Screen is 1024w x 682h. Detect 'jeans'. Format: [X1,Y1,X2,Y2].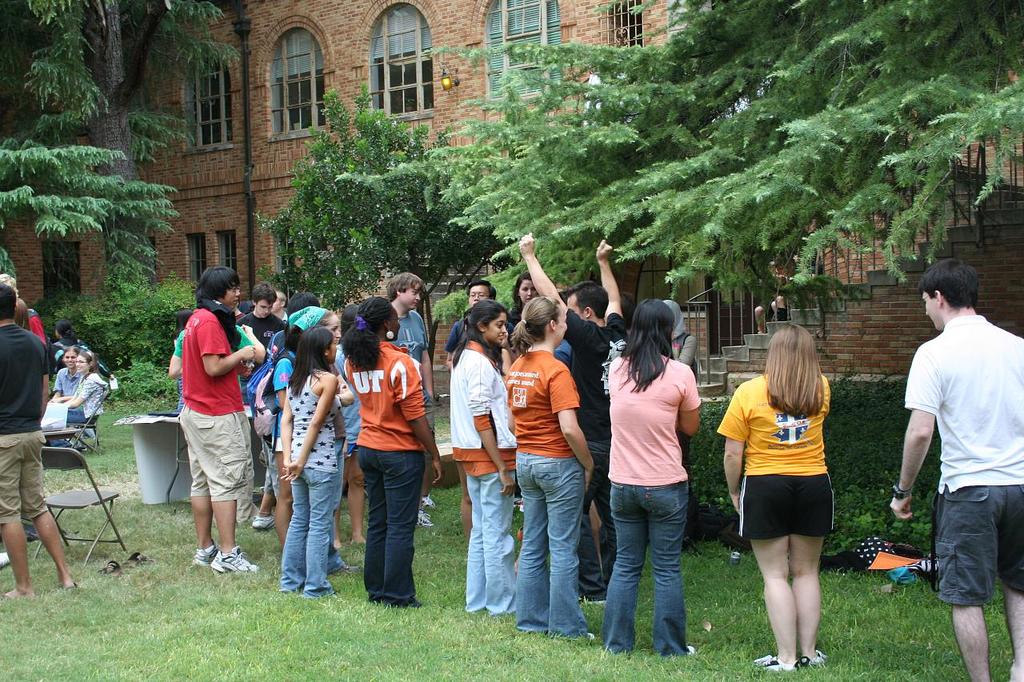
[280,447,331,603].
